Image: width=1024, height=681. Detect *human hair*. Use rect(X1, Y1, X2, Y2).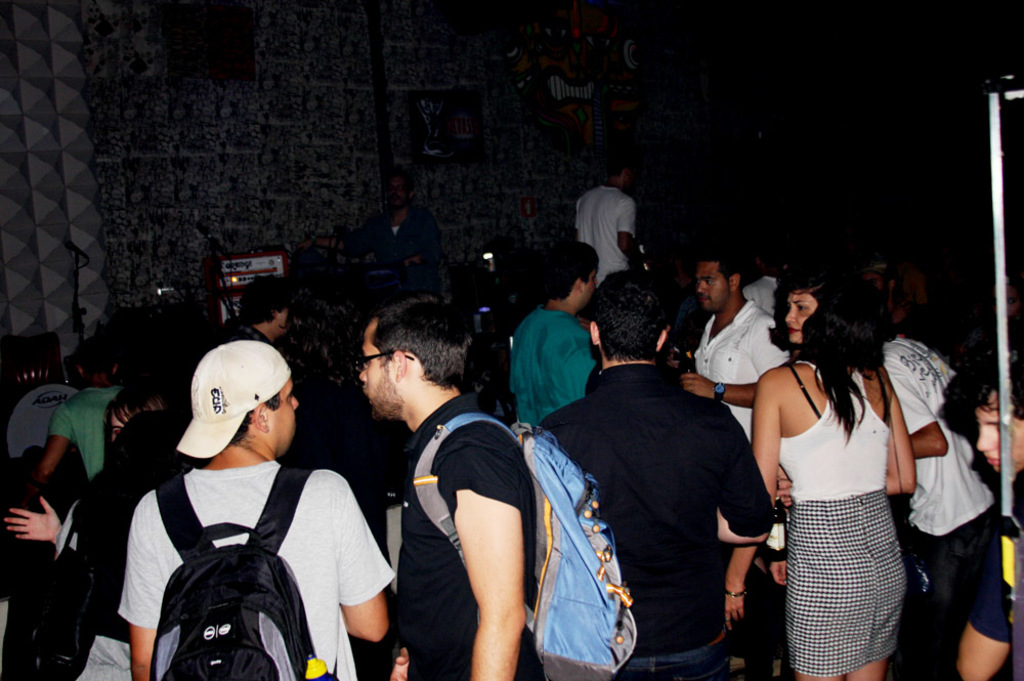
rect(600, 157, 632, 179).
